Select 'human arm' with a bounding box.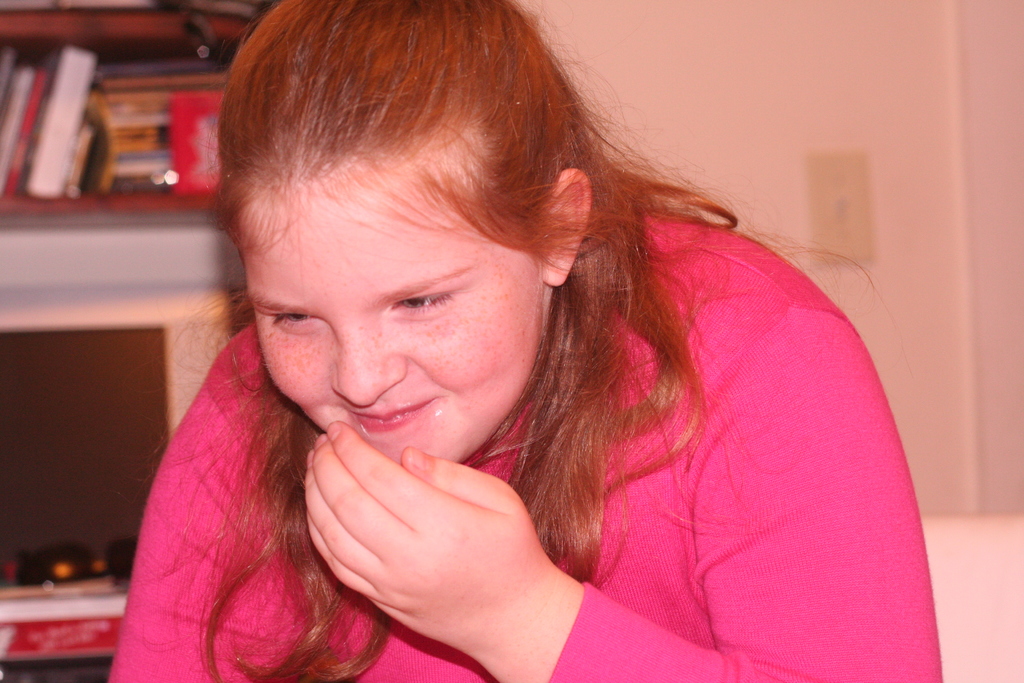
(x1=109, y1=337, x2=309, y2=682).
